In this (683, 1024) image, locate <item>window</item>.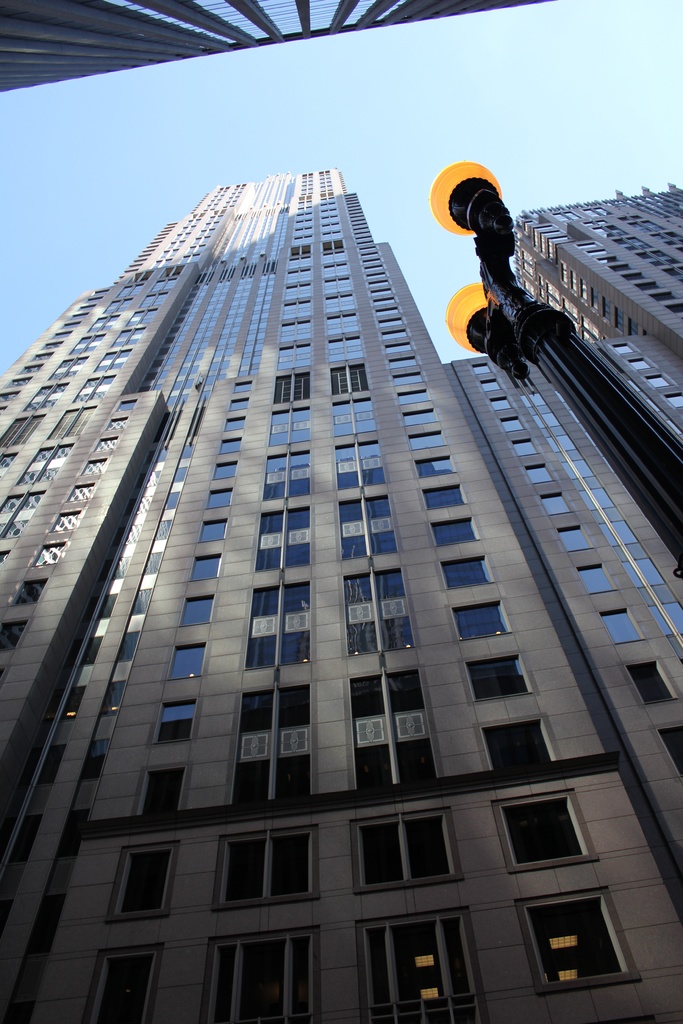
Bounding box: <region>84, 944, 166, 1023</region>.
